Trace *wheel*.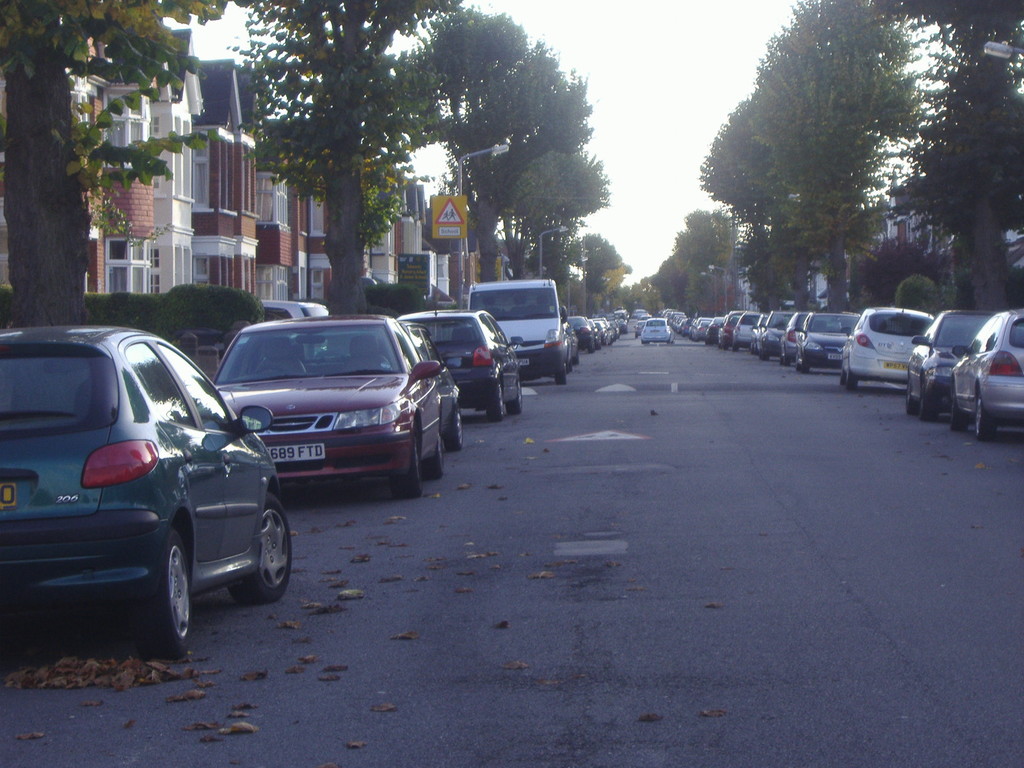
Traced to pyautogui.locateOnScreen(566, 360, 575, 371).
